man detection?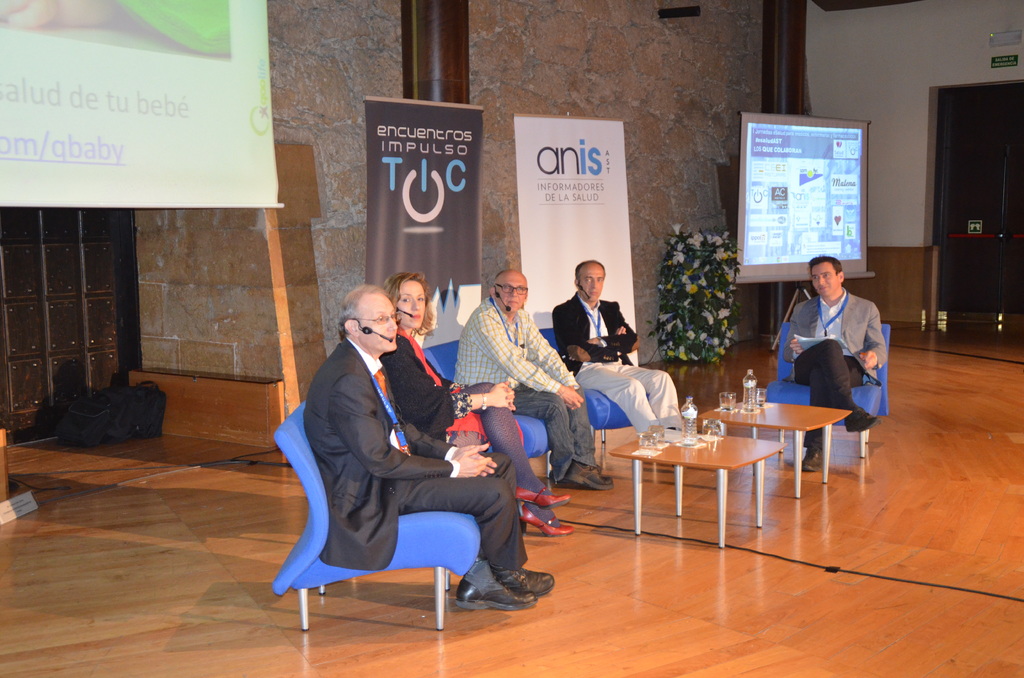
box=[278, 271, 530, 627]
